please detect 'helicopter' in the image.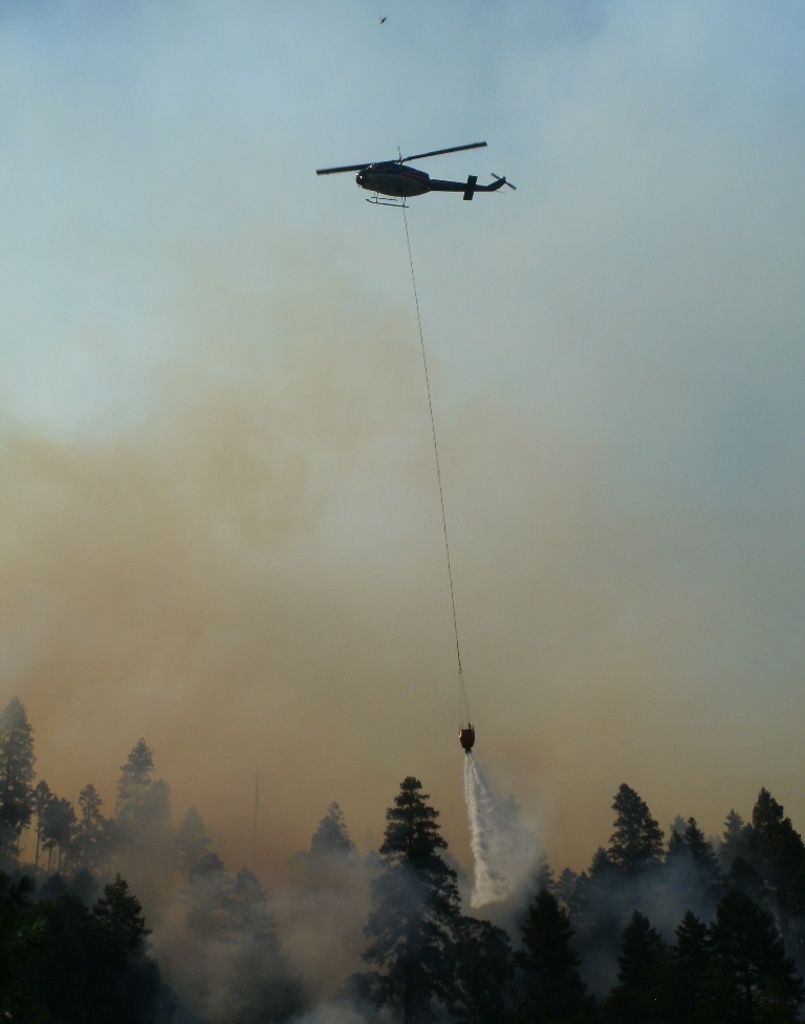
Rect(314, 117, 515, 208).
